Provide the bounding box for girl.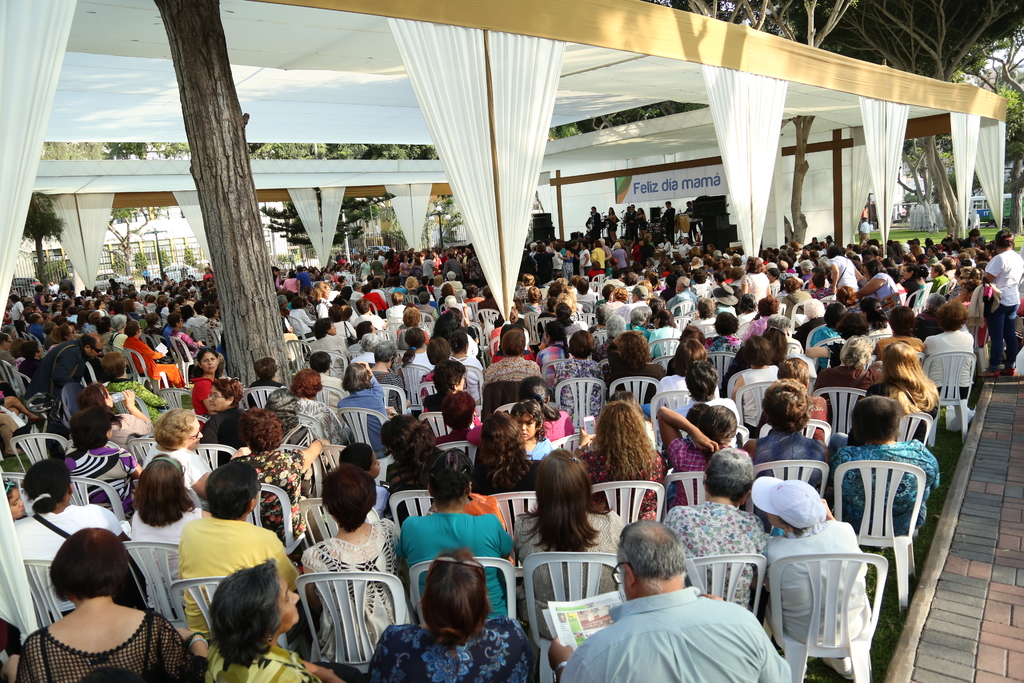
box=[195, 344, 219, 414].
